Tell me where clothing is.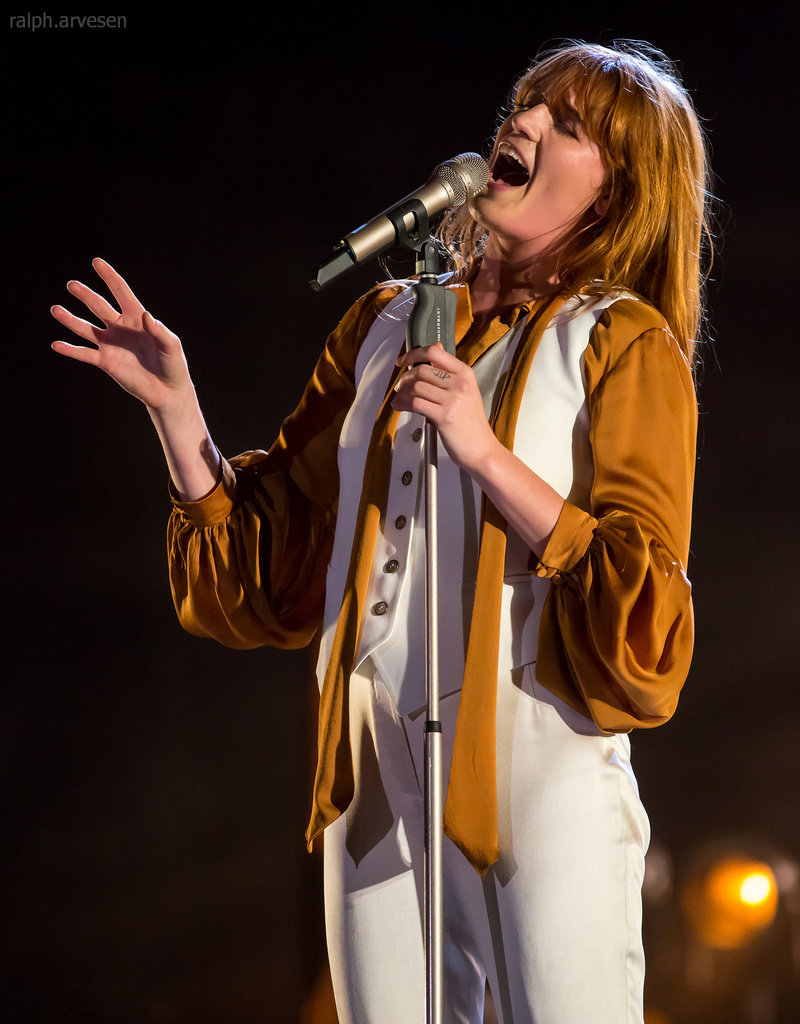
clothing is at left=285, top=188, right=703, bottom=971.
